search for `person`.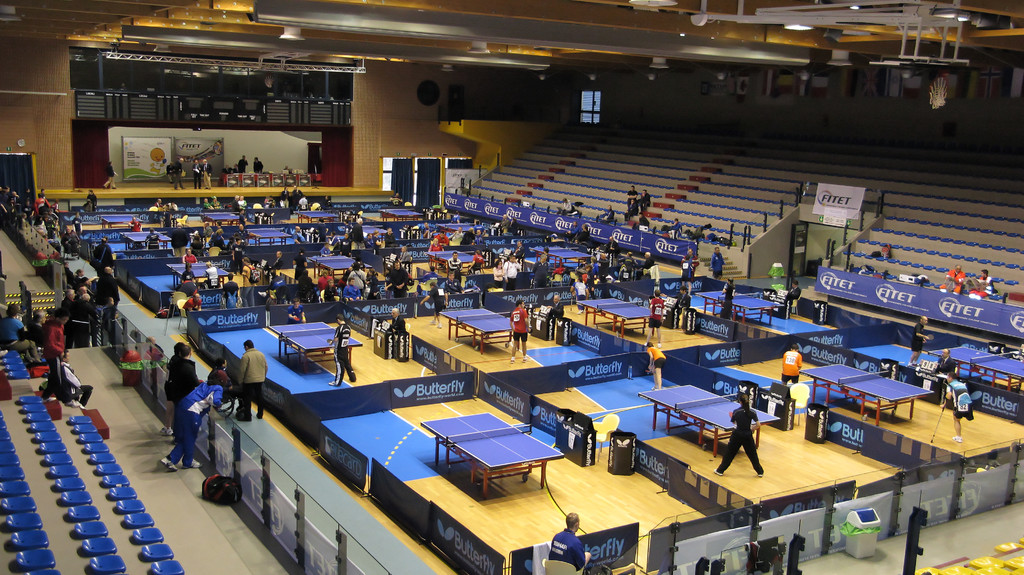
Found at 366/268/378/297.
